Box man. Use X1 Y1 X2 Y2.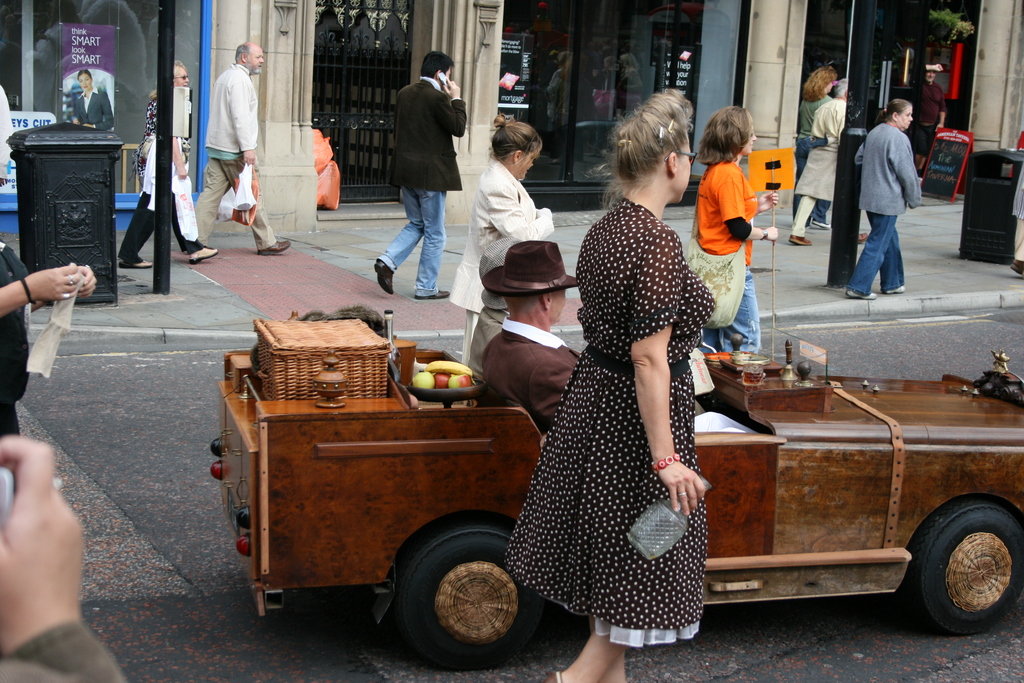
0 432 131 682.
